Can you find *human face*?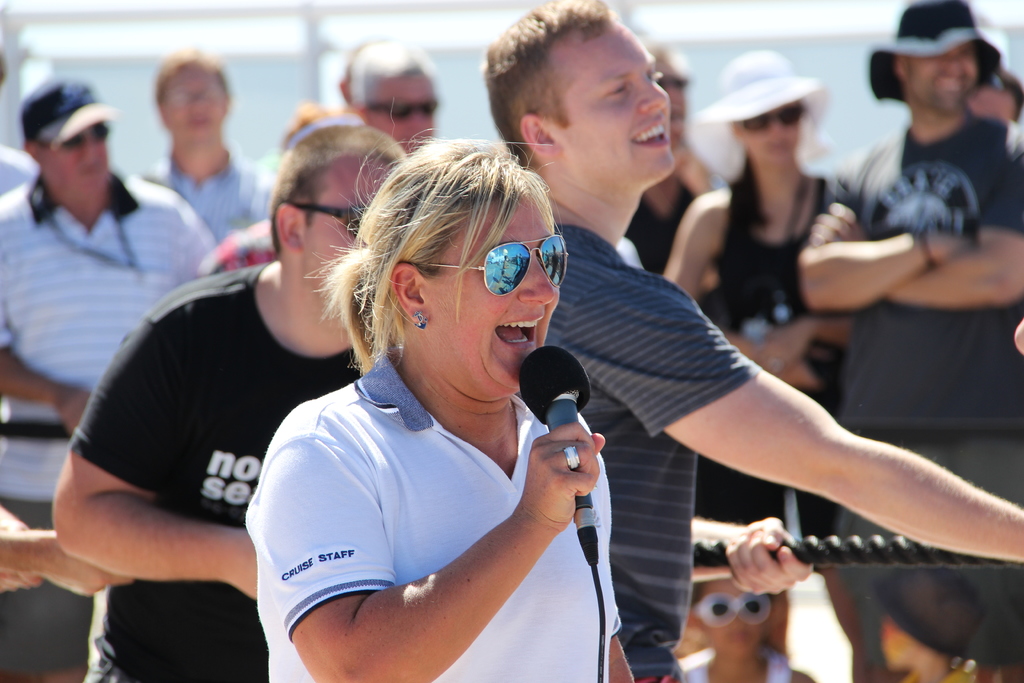
Yes, bounding box: pyautogui.locateOnScreen(431, 186, 563, 395).
